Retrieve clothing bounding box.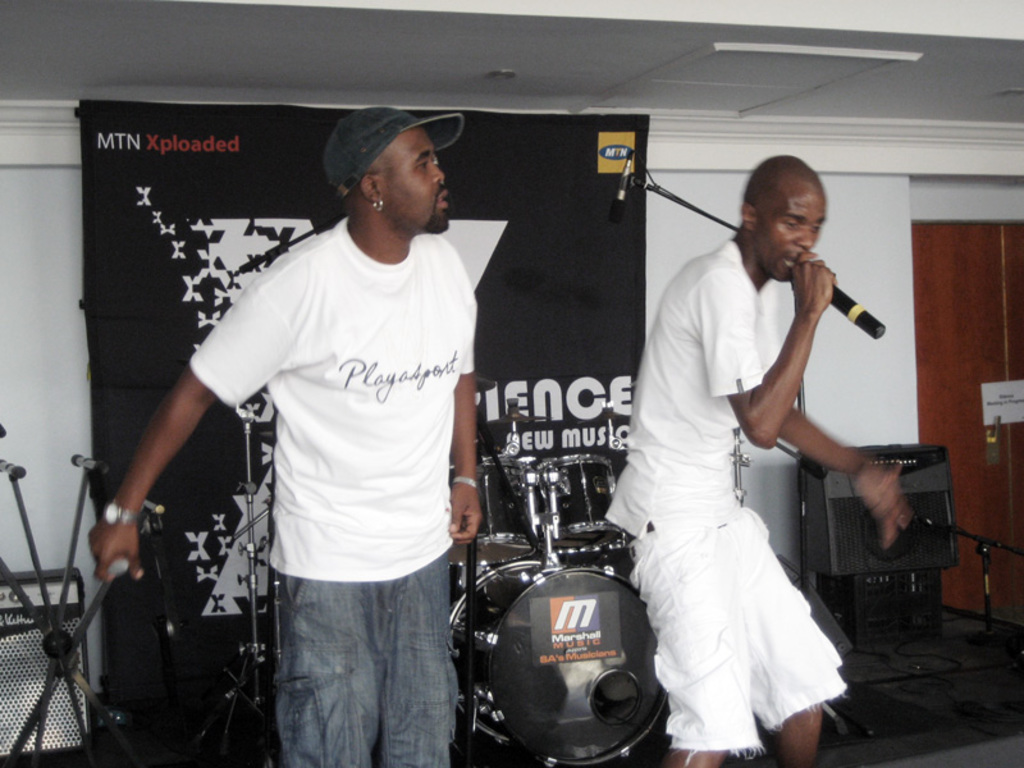
Bounding box: 174,142,475,749.
